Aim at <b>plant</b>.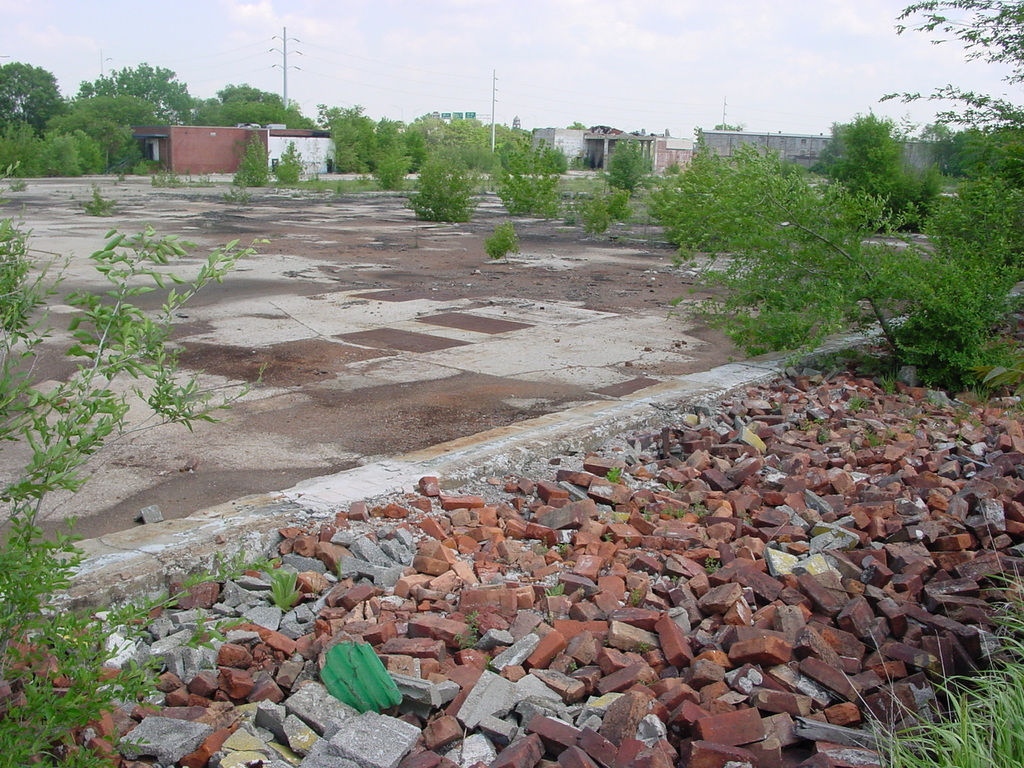
Aimed at 277:134:306:182.
